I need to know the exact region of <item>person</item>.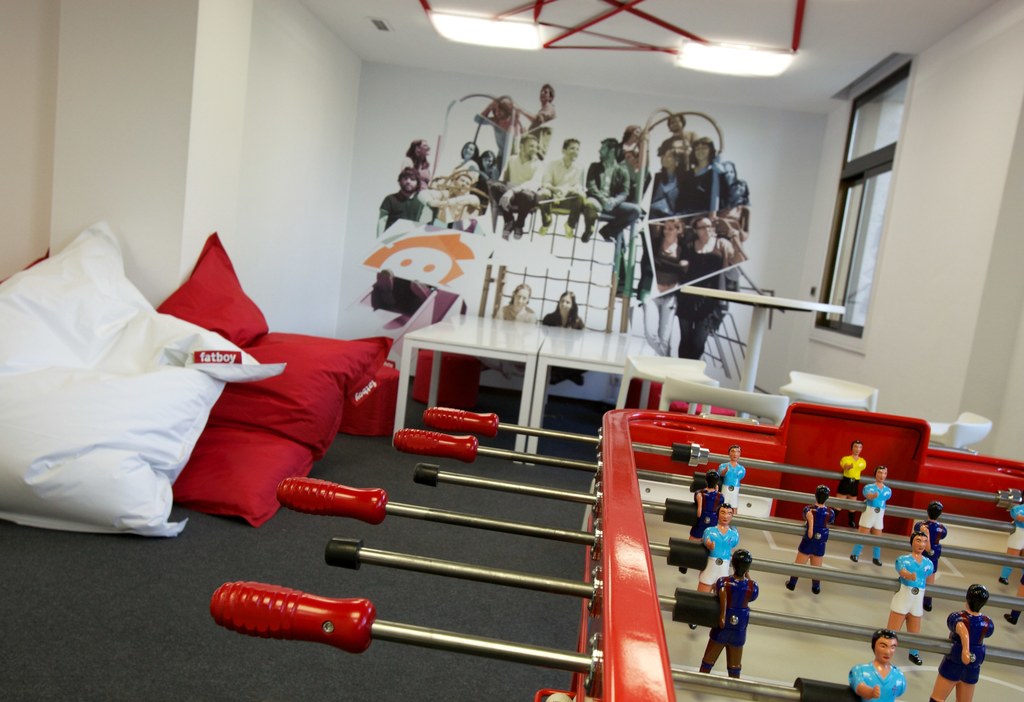
Region: left=924, top=584, right=996, bottom=701.
